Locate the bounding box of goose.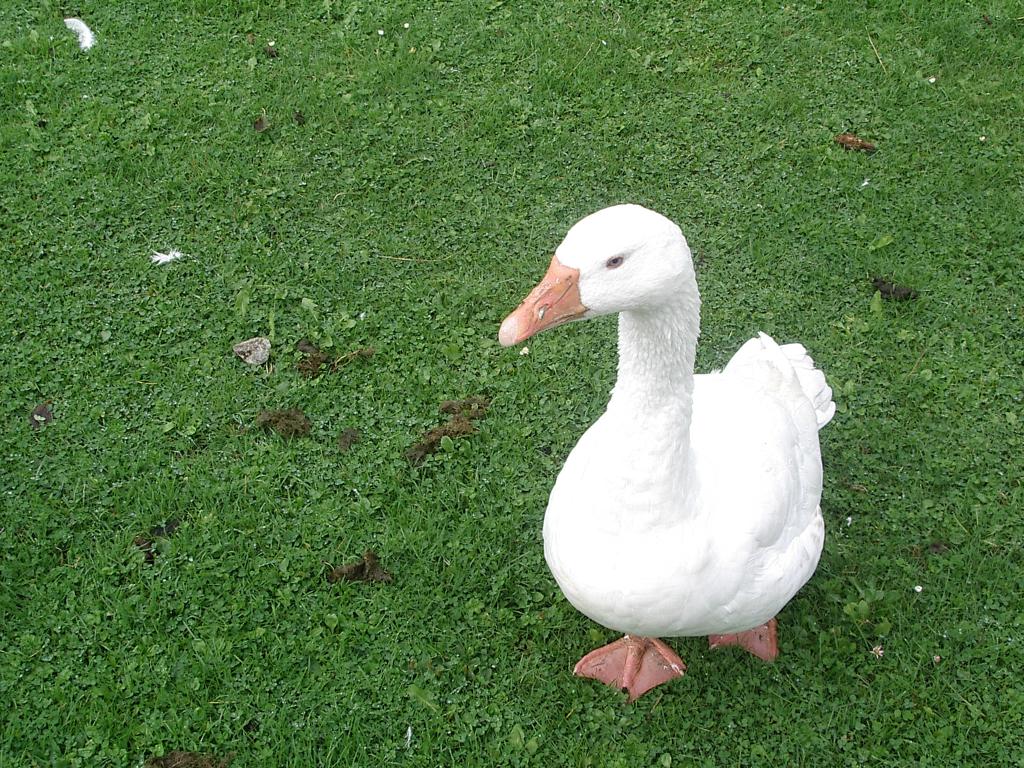
Bounding box: [left=503, top=205, right=851, bottom=685].
